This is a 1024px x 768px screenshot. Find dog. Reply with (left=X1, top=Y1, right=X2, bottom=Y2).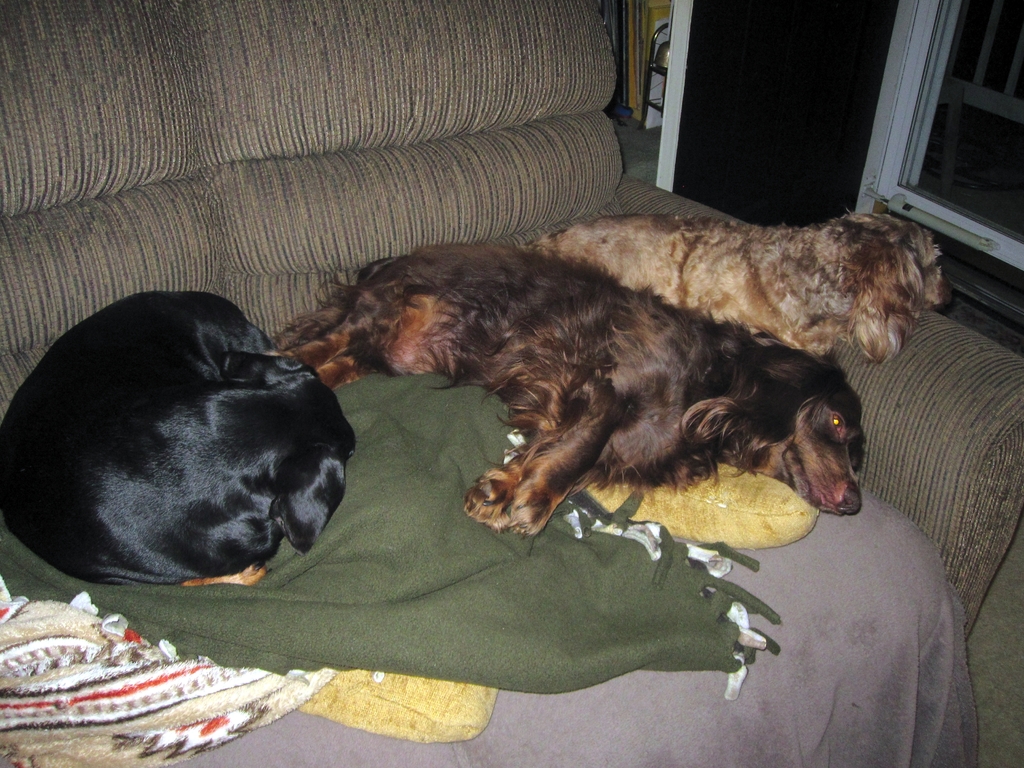
(left=283, top=243, right=867, bottom=538).
